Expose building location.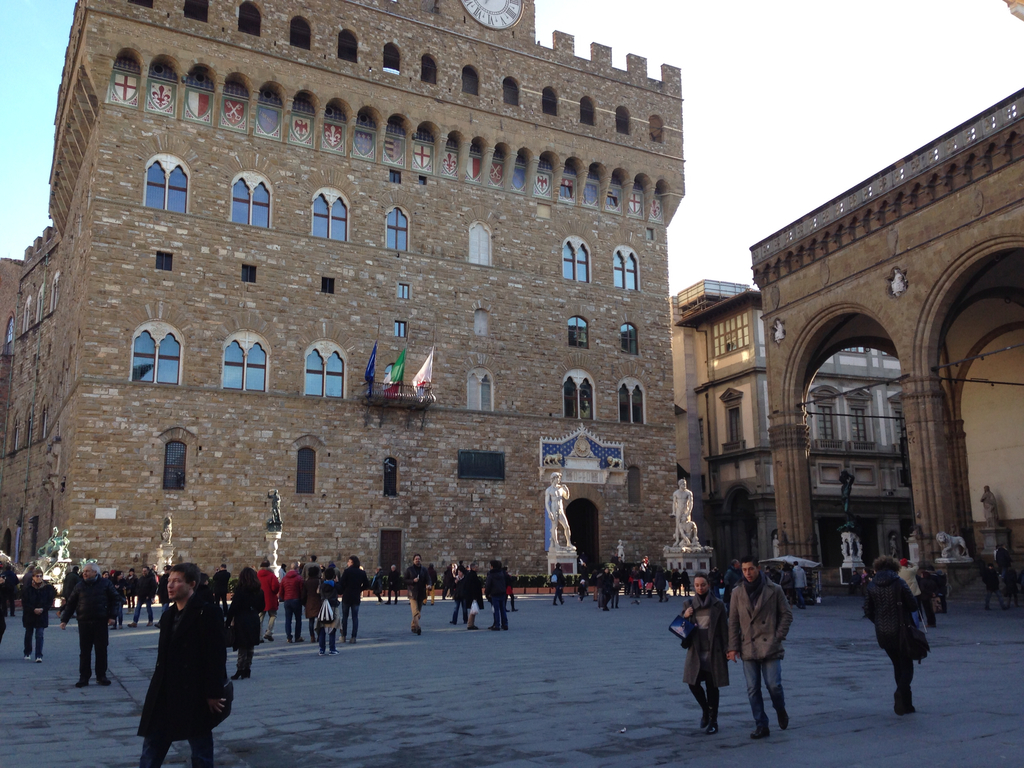
Exposed at box=[746, 88, 1023, 593].
